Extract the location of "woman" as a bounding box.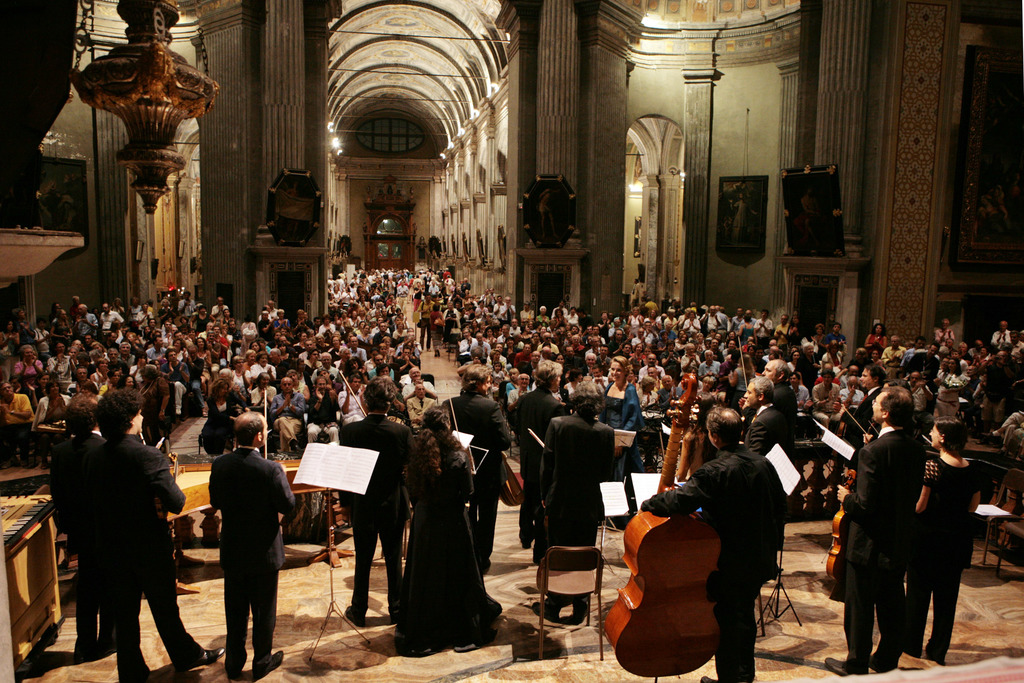
BBox(789, 345, 803, 371).
